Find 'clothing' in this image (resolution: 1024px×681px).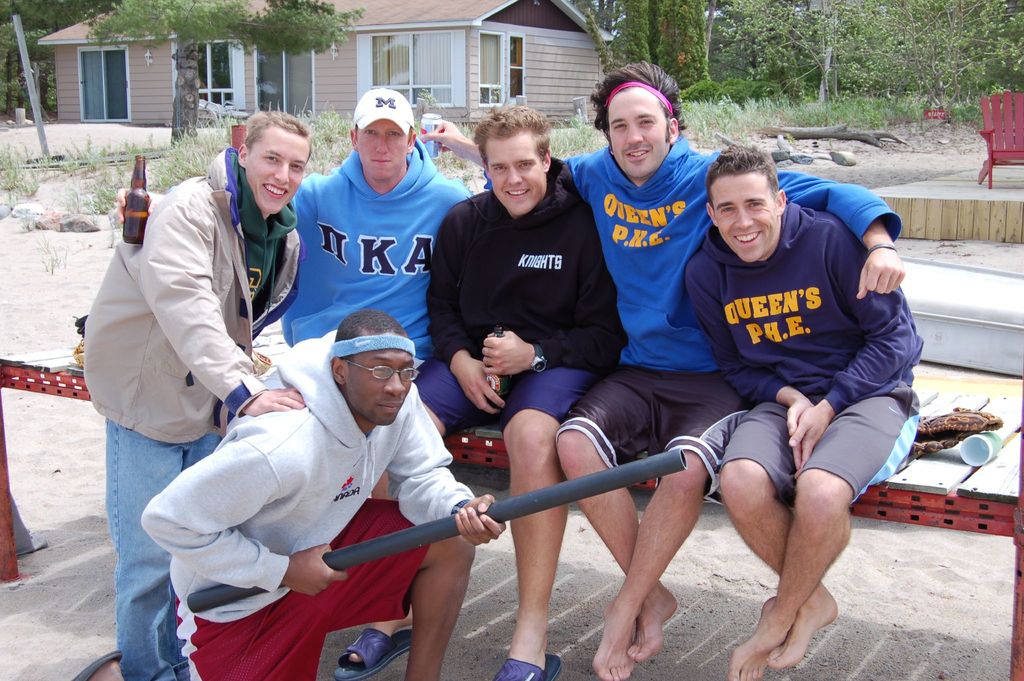
{"left": 567, "top": 137, "right": 902, "bottom": 498}.
